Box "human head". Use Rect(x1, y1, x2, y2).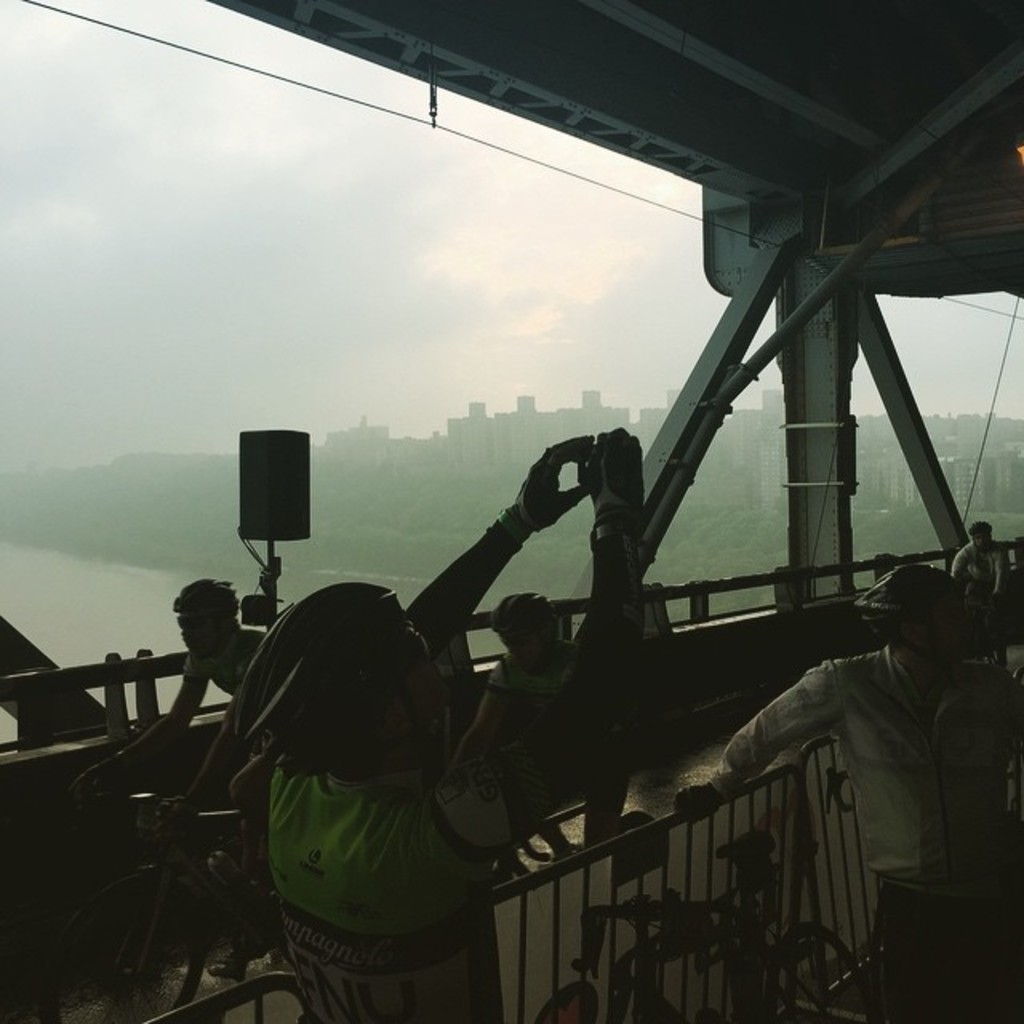
Rect(971, 518, 994, 549).
